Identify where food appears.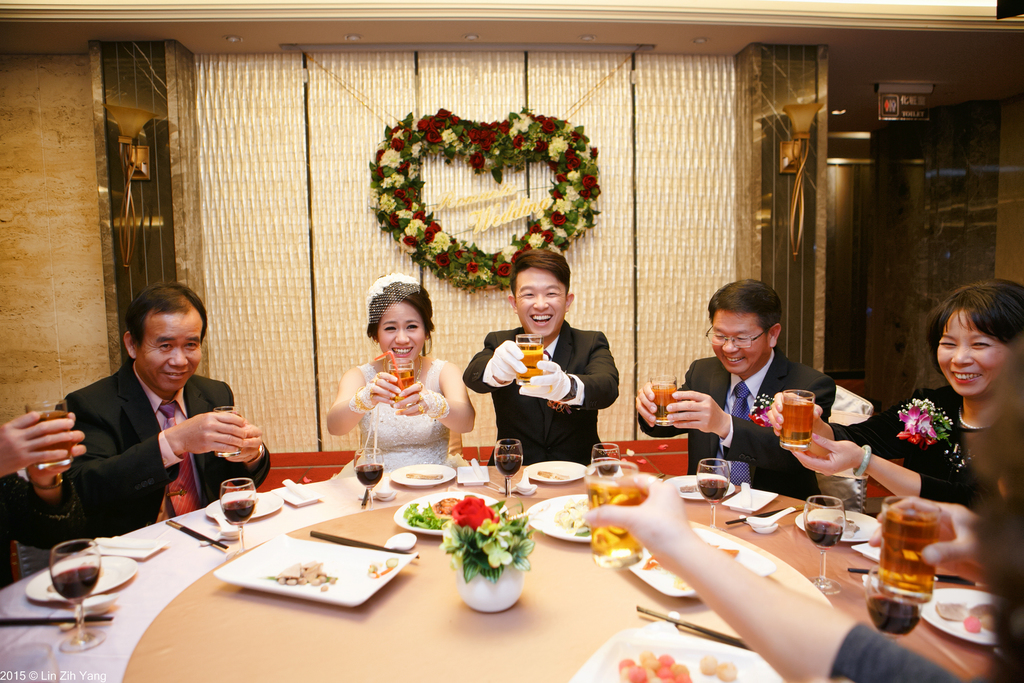
Appears at x1=639 y1=550 x2=695 y2=593.
